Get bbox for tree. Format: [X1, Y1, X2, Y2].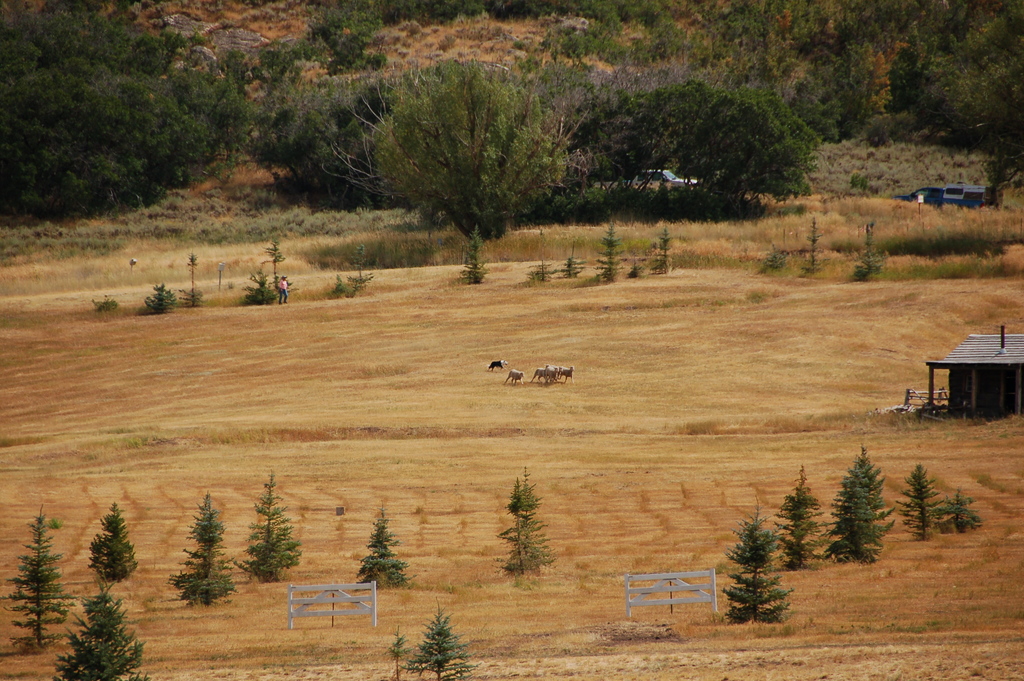
[767, 466, 824, 571].
